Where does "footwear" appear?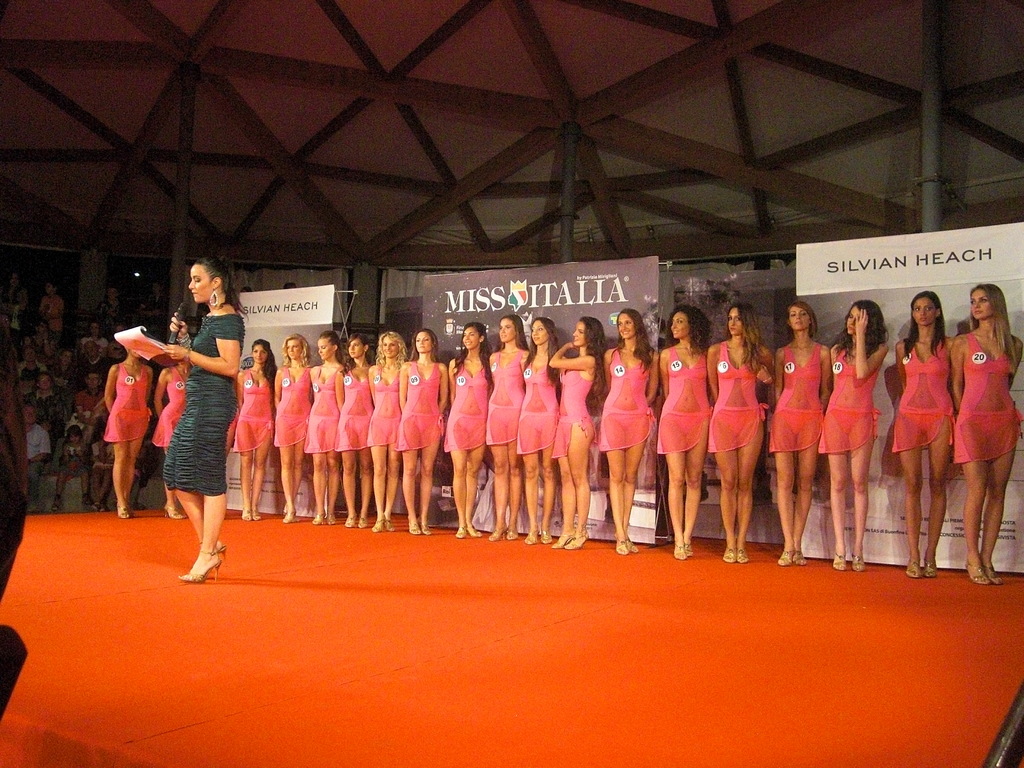
Appears at x1=49, y1=494, x2=60, y2=514.
